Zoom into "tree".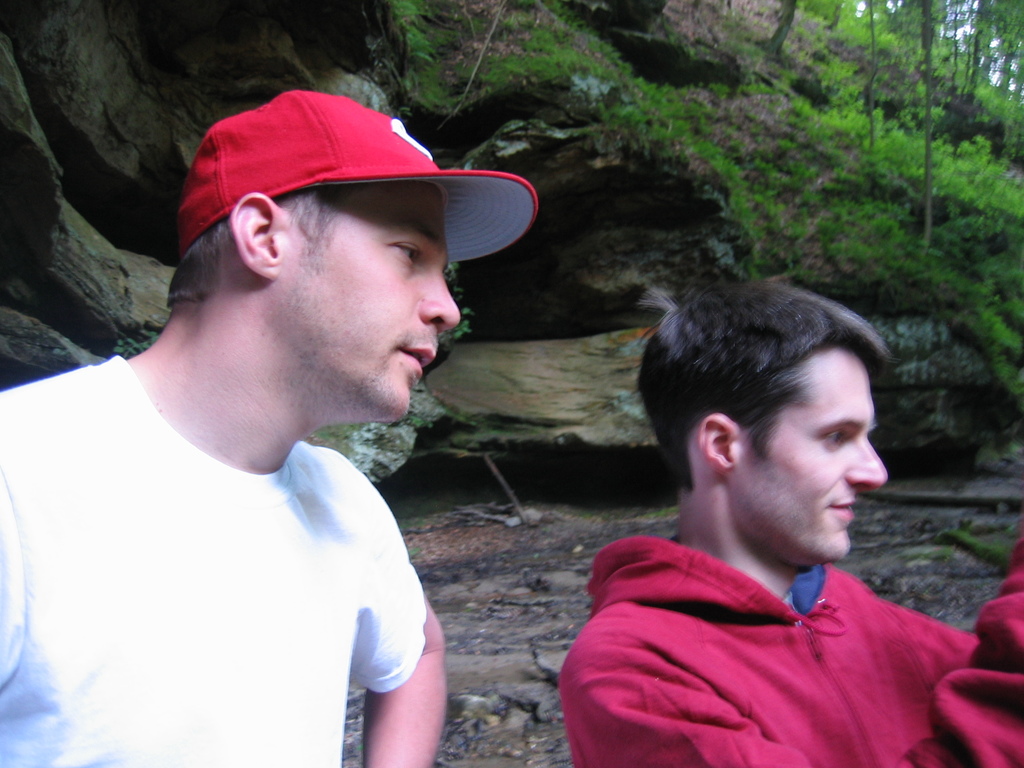
Zoom target: select_region(959, 0, 1005, 116).
